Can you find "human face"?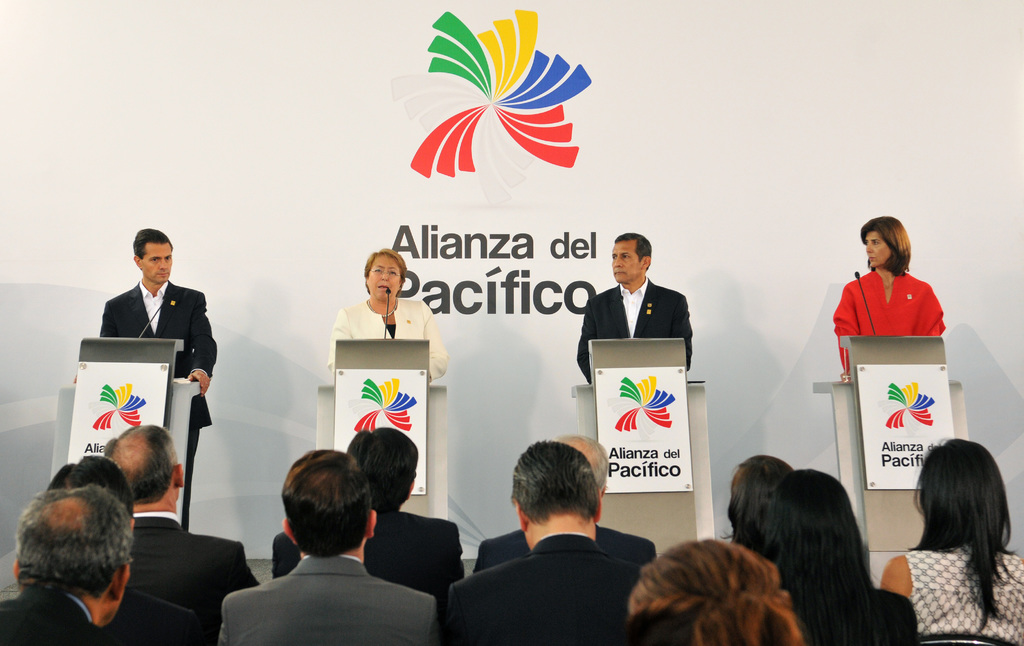
Yes, bounding box: Rect(141, 243, 173, 288).
